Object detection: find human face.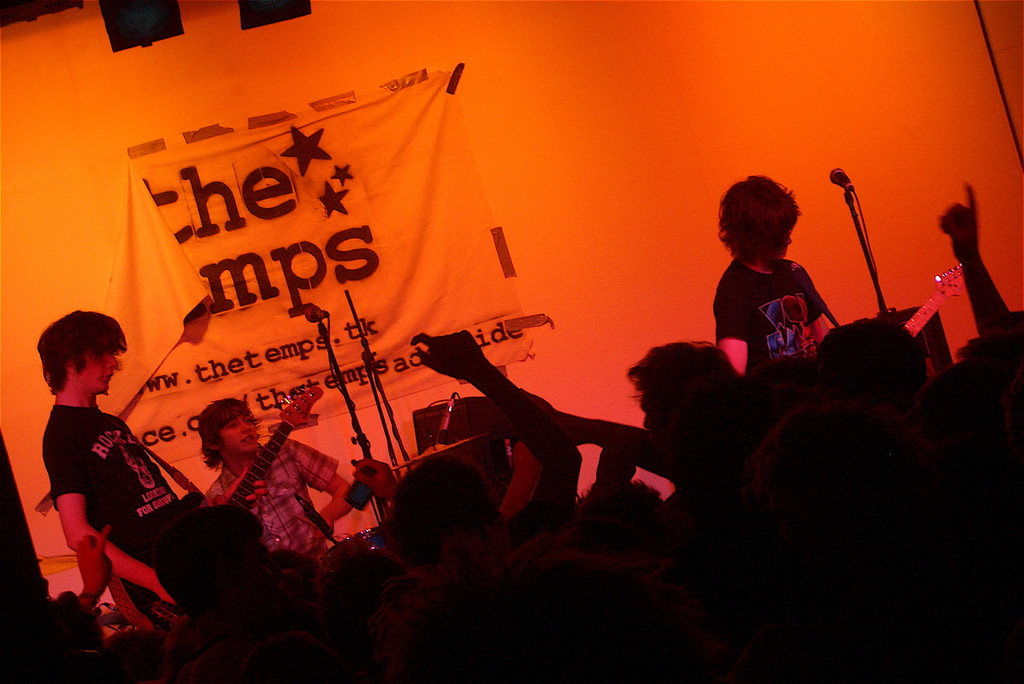
(75,334,118,393).
